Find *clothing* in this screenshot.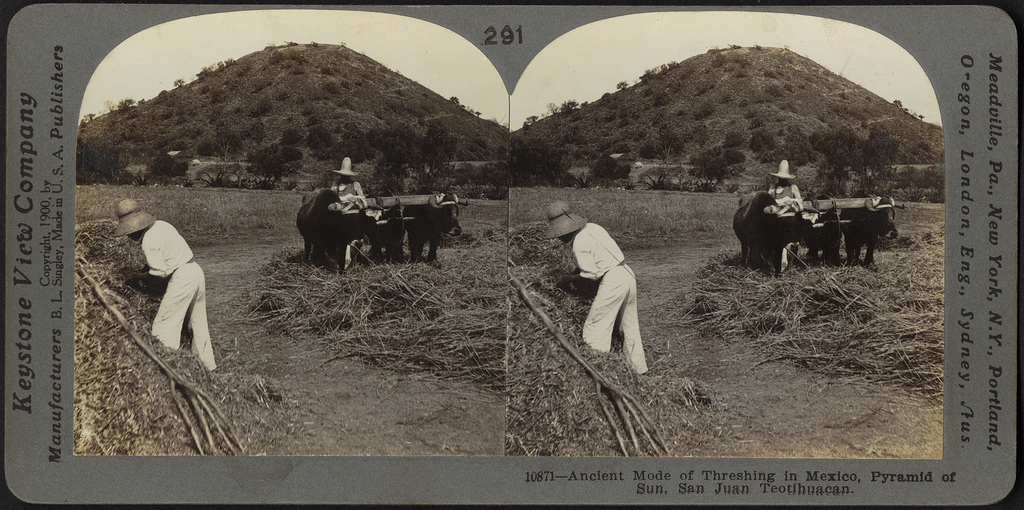
The bounding box for *clothing* is left=141, top=218, right=218, bottom=361.
